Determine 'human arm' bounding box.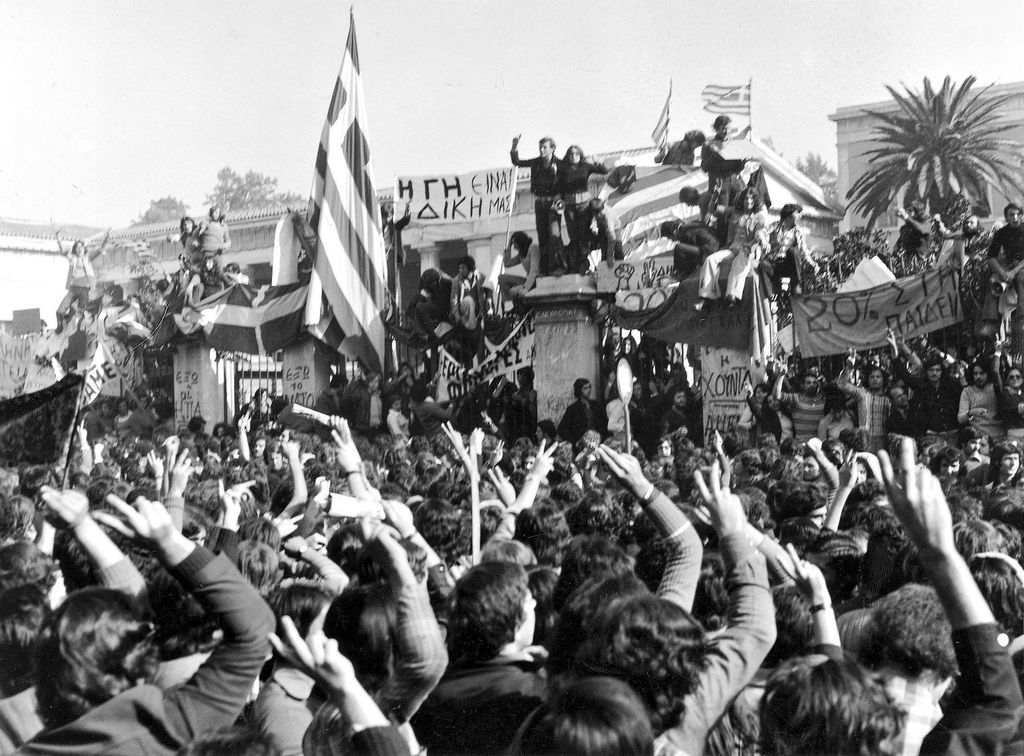
Determined: region(489, 466, 519, 506).
